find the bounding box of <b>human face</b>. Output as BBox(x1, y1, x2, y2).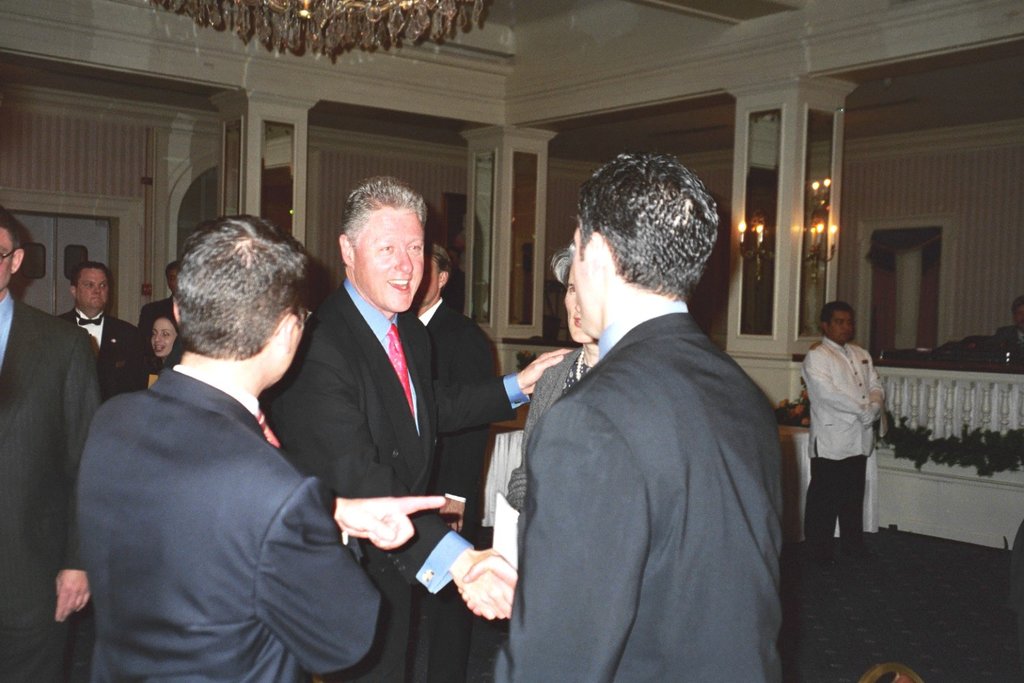
BBox(152, 320, 175, 357).
